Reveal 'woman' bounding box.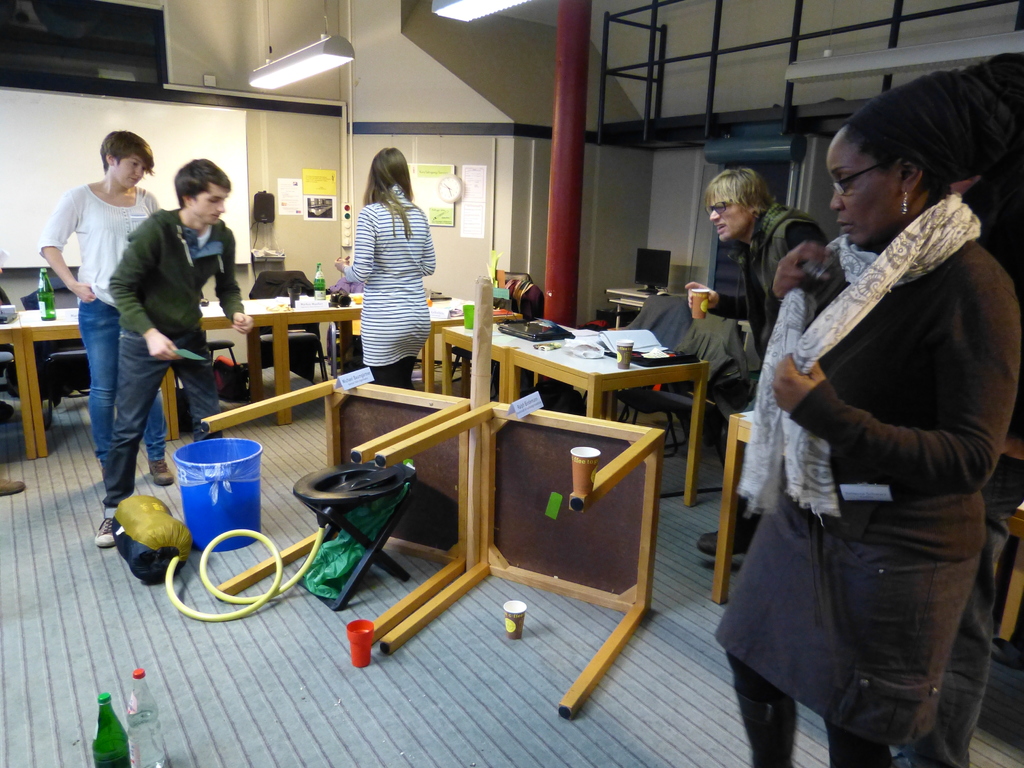
Revealed: Rect(713, 69, 1023, 767).
